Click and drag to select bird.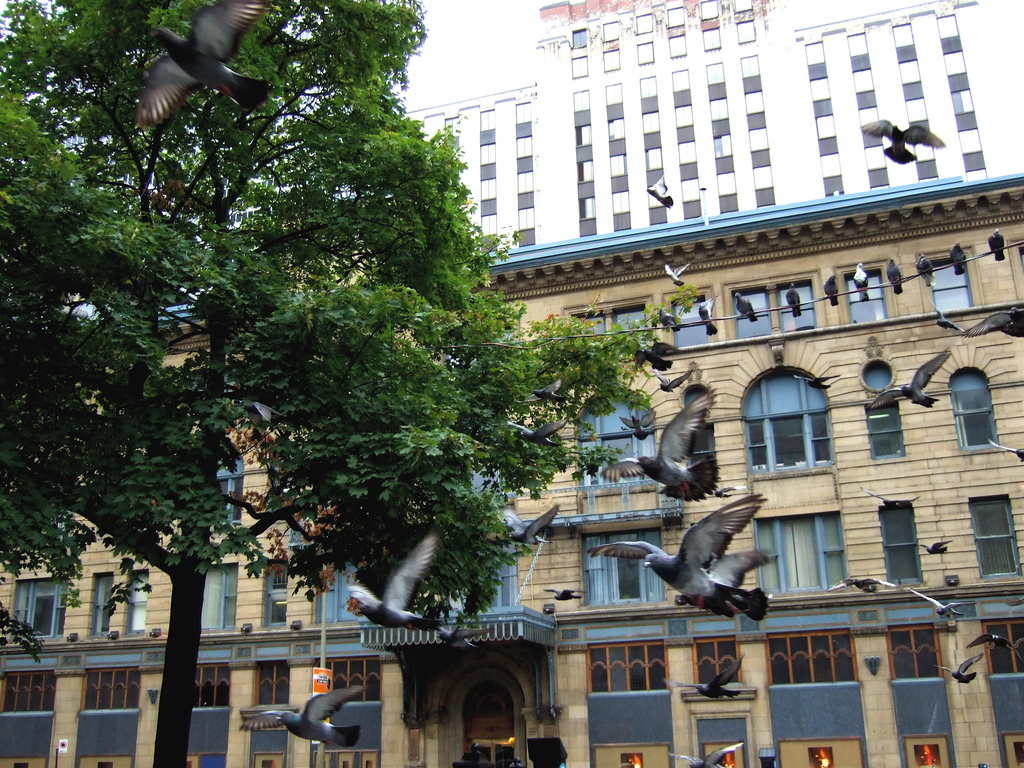
Selection: 694, 306, 720, 333.
